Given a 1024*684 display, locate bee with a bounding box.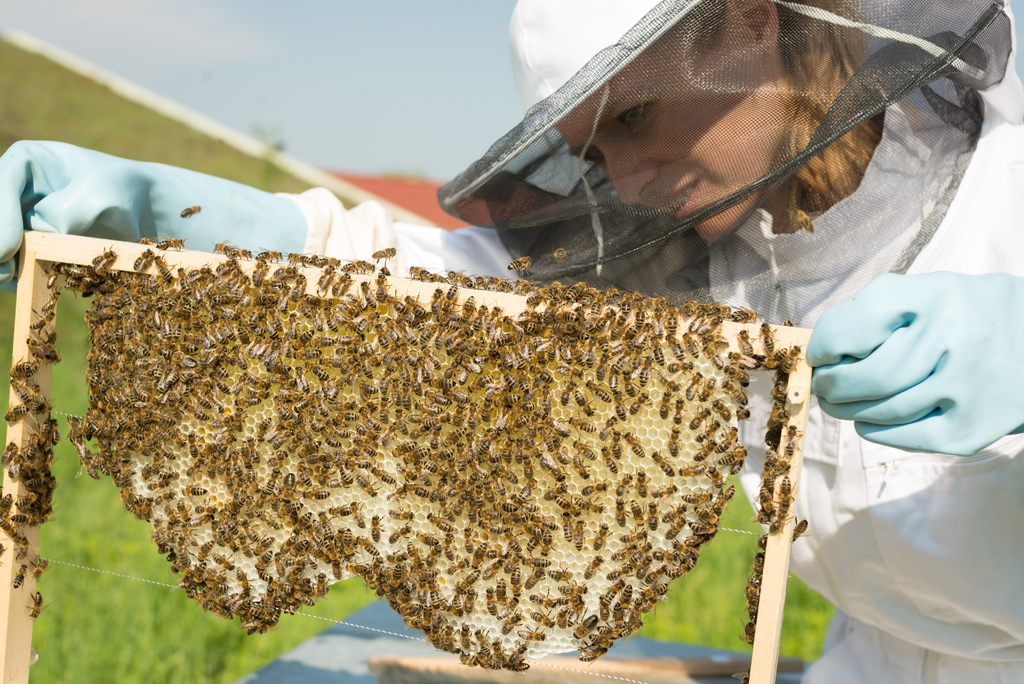
Located: select_region(788, 514, 813, 542).
